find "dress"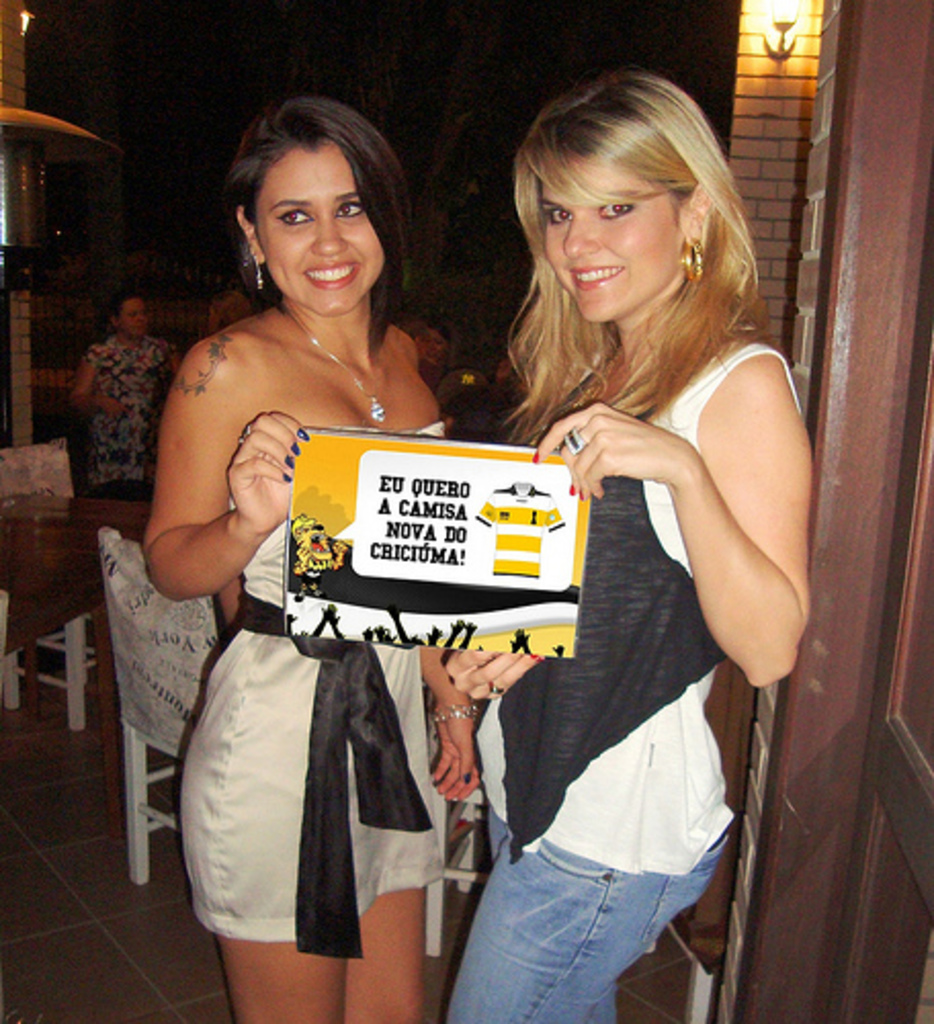
{"left": 180, "top": 418, "right": 444, "bottom": 961}
